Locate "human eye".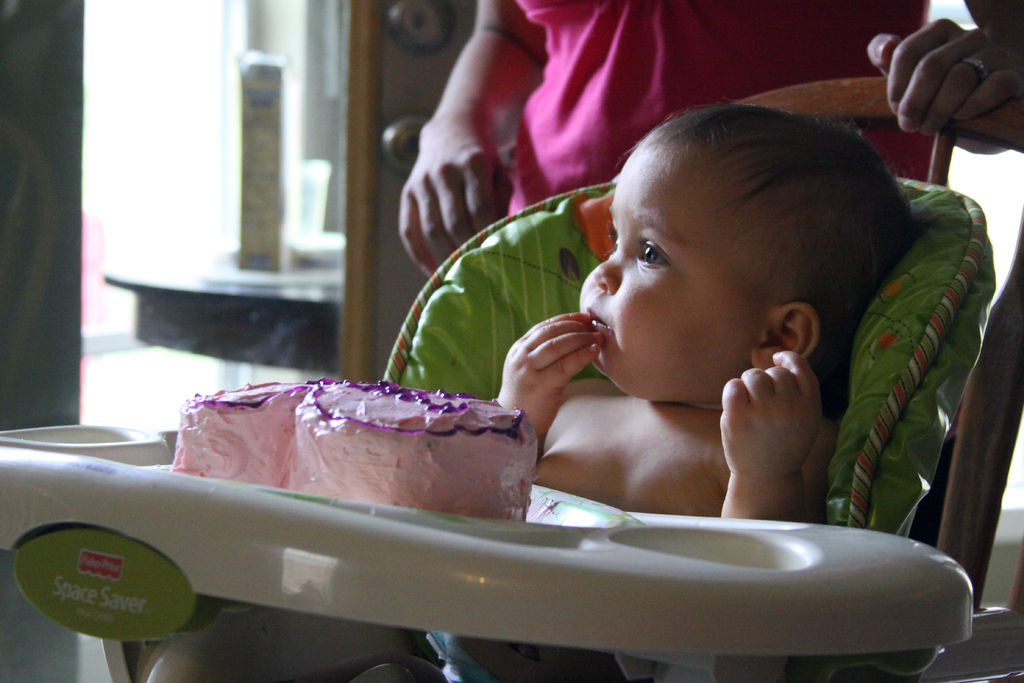
Bounding box: x1=635, y1=237, x2=675, y2=272.
